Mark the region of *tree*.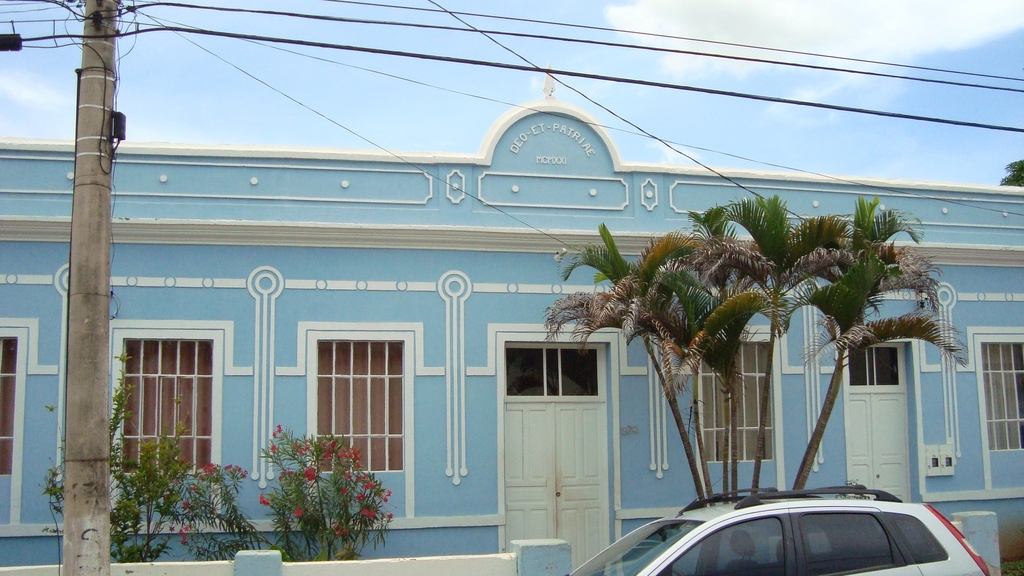
Region: 993, 157, 1023, 189.
